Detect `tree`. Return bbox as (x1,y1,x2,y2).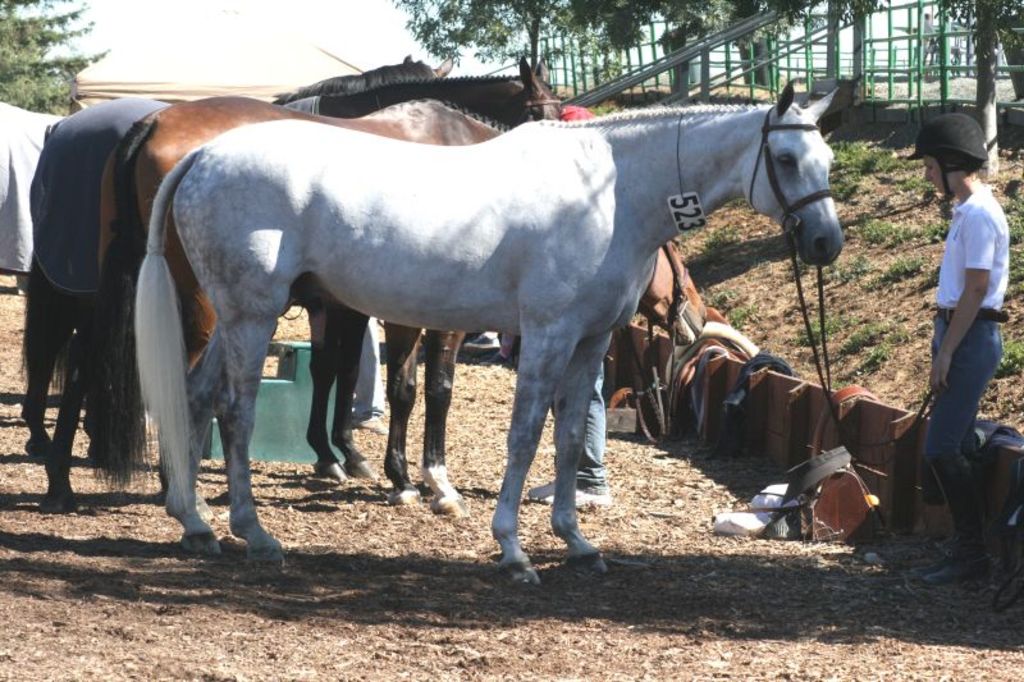
(388,0,649,68).
